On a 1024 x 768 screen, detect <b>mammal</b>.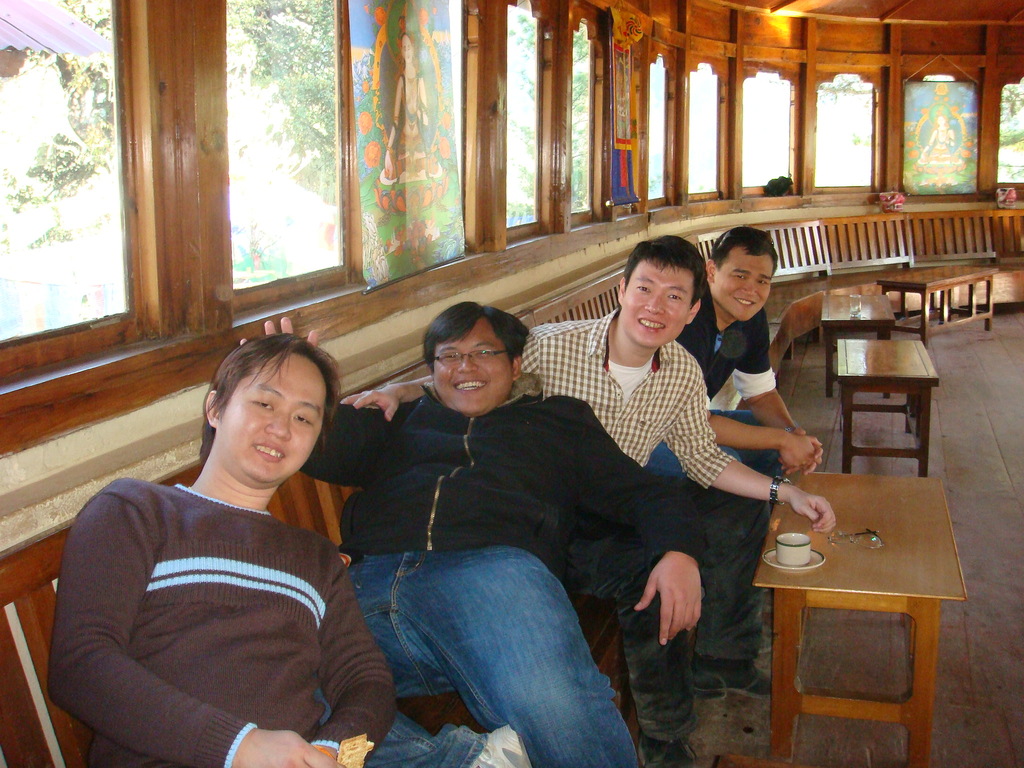
<bbox>675, 223, 821, 489</bbox>.
